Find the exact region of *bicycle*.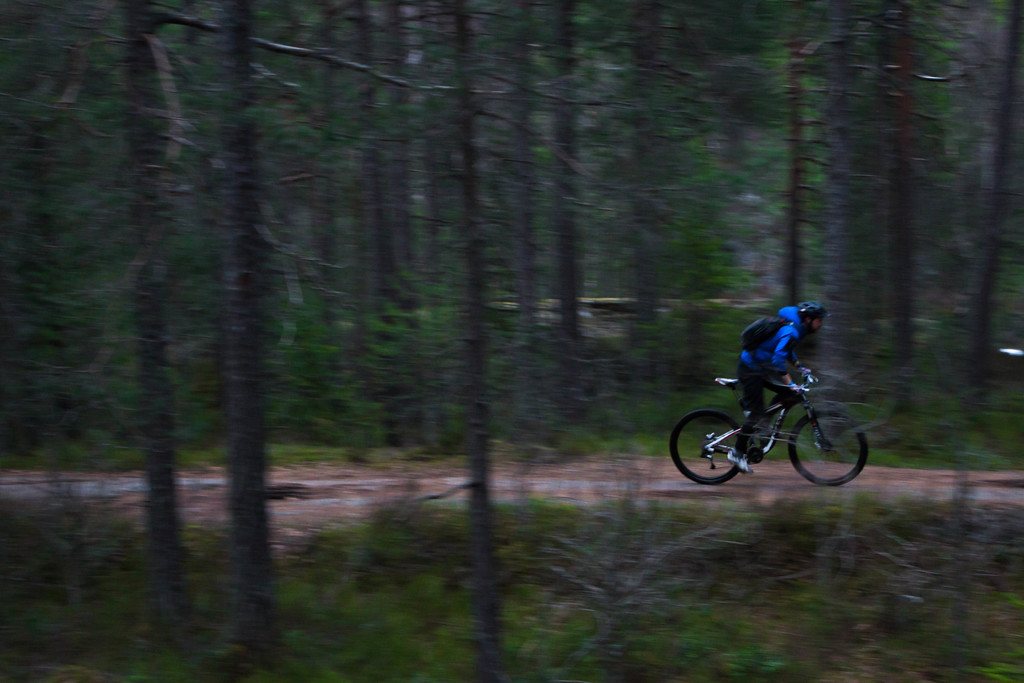
Exact region: x1=682 y1=354 x2=871 y2=492.
